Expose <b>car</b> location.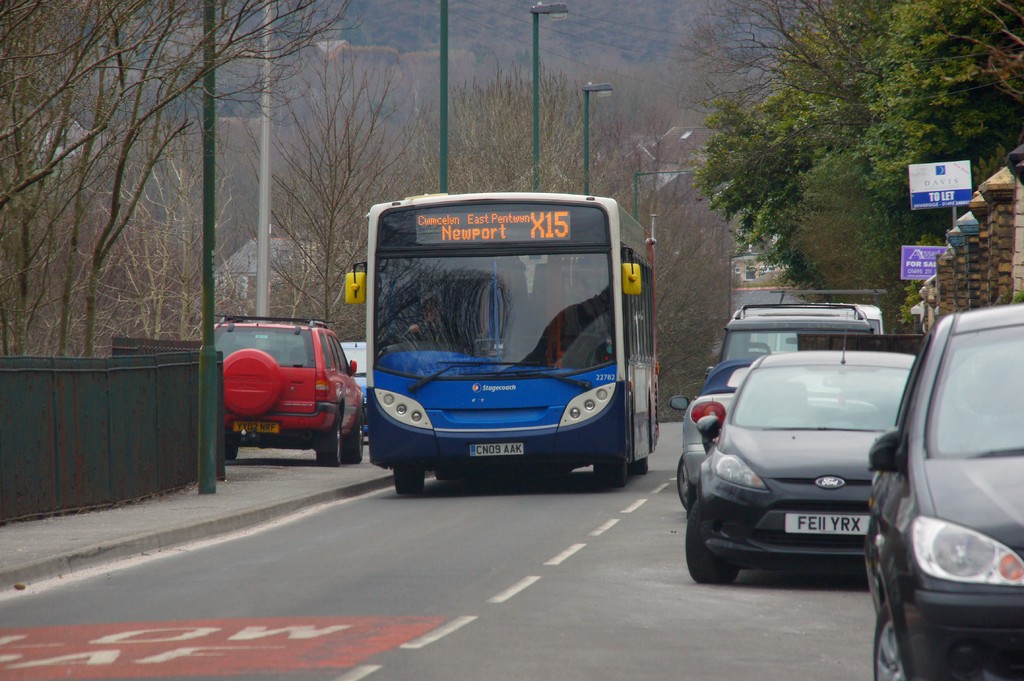
Exposed at box=[867, 306, 1018, 675].
